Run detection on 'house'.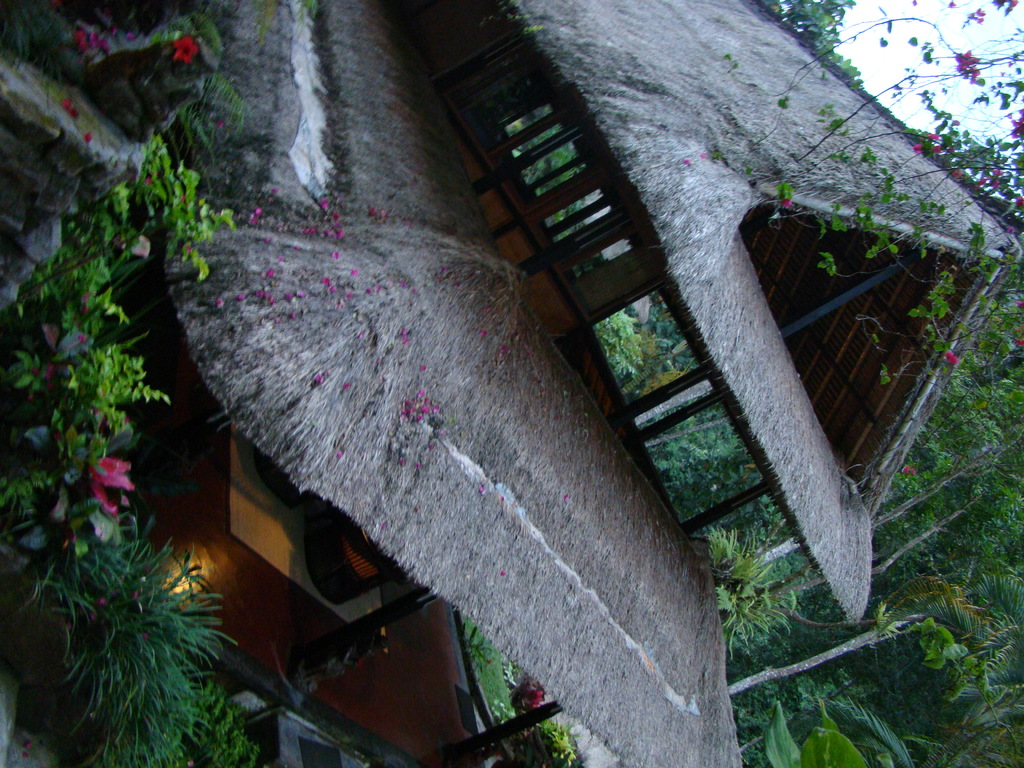
Result: {"left": 113, "top": 0, "right": 1011, "bottom": 767}.
